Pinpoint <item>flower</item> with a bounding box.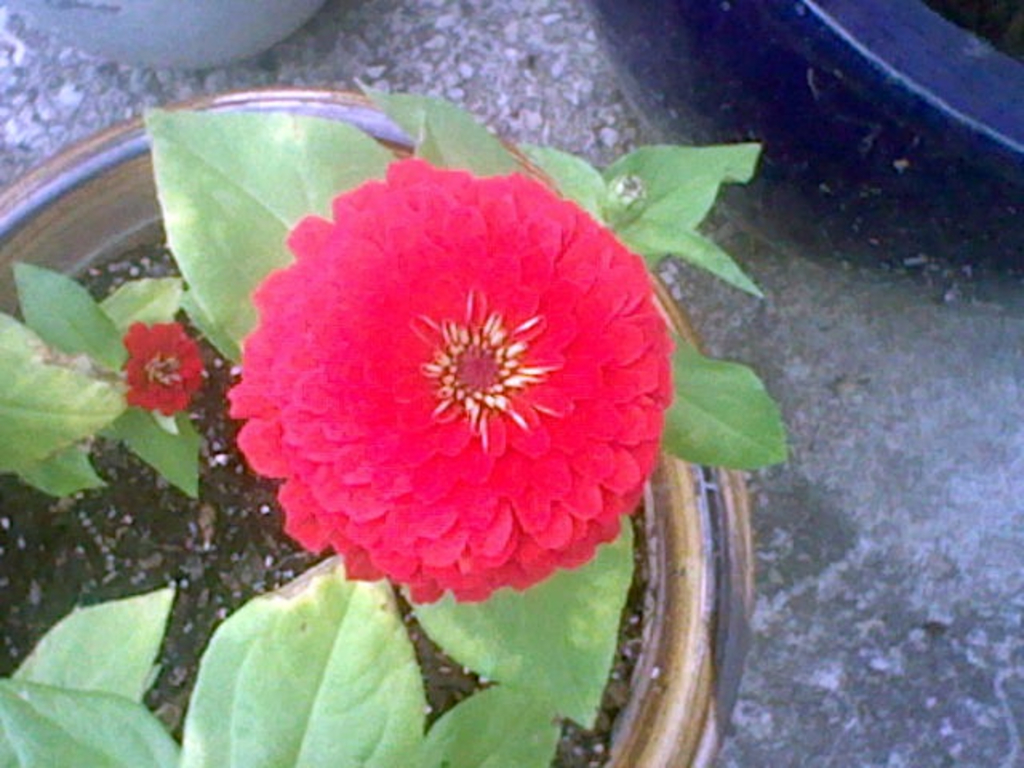
BBox(237, 136, 667, 606).
